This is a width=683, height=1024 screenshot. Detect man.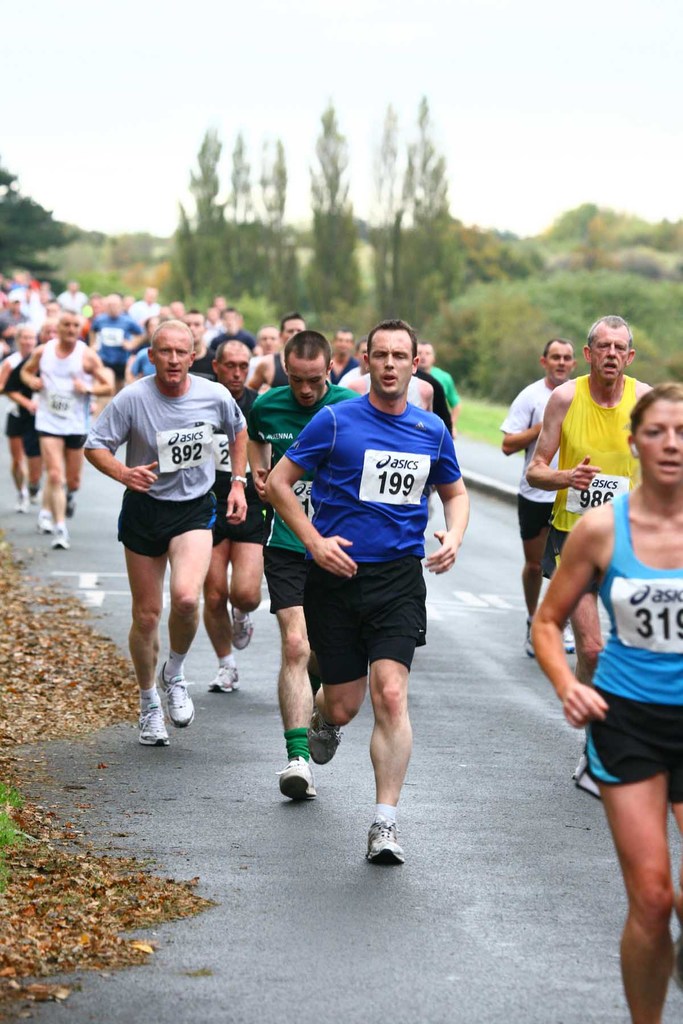
<box>233,323,363,805</box>.
